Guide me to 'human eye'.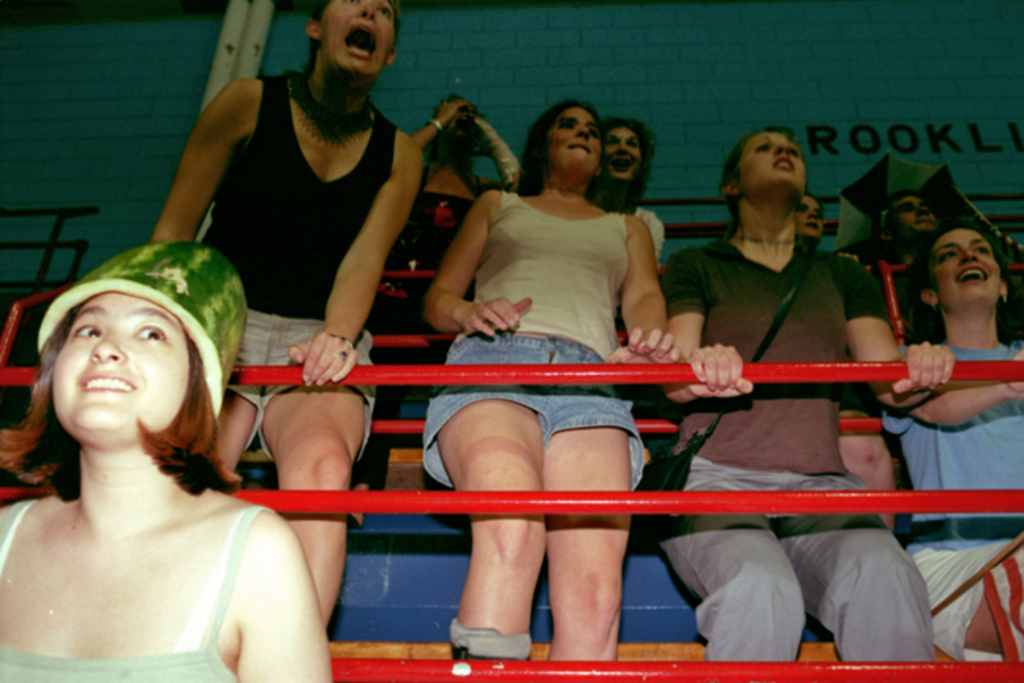
Guidance: left=789, top=145, right=800, bottom=158.
